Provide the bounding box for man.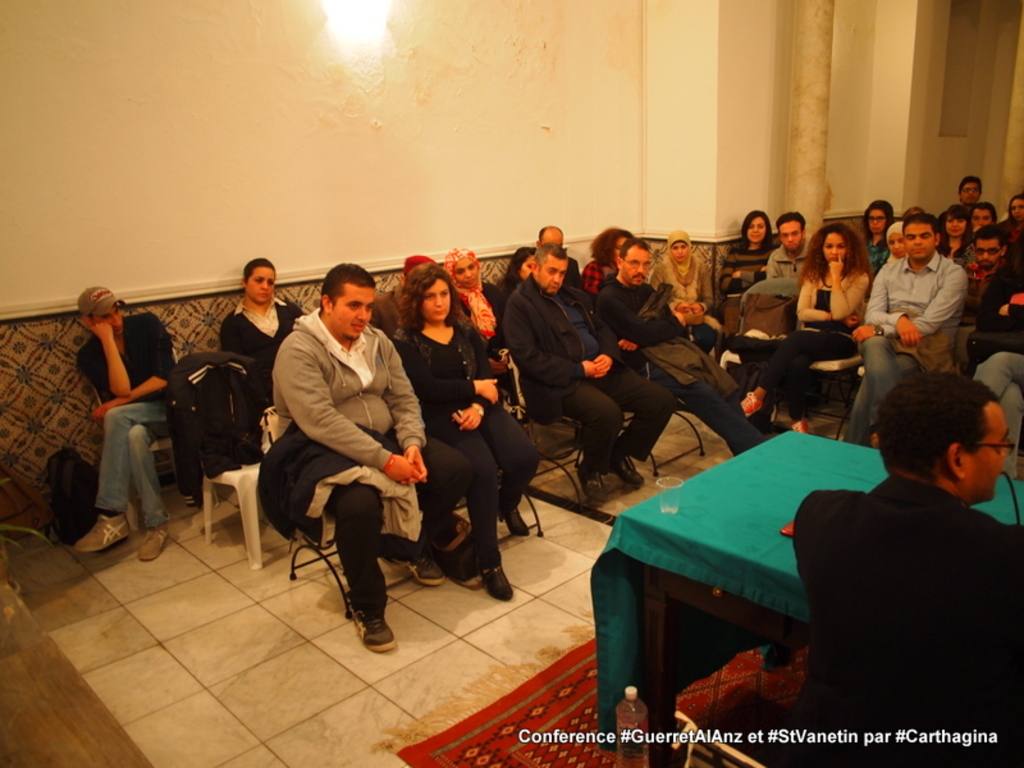
bbox(765, 353, 1023, 718).
